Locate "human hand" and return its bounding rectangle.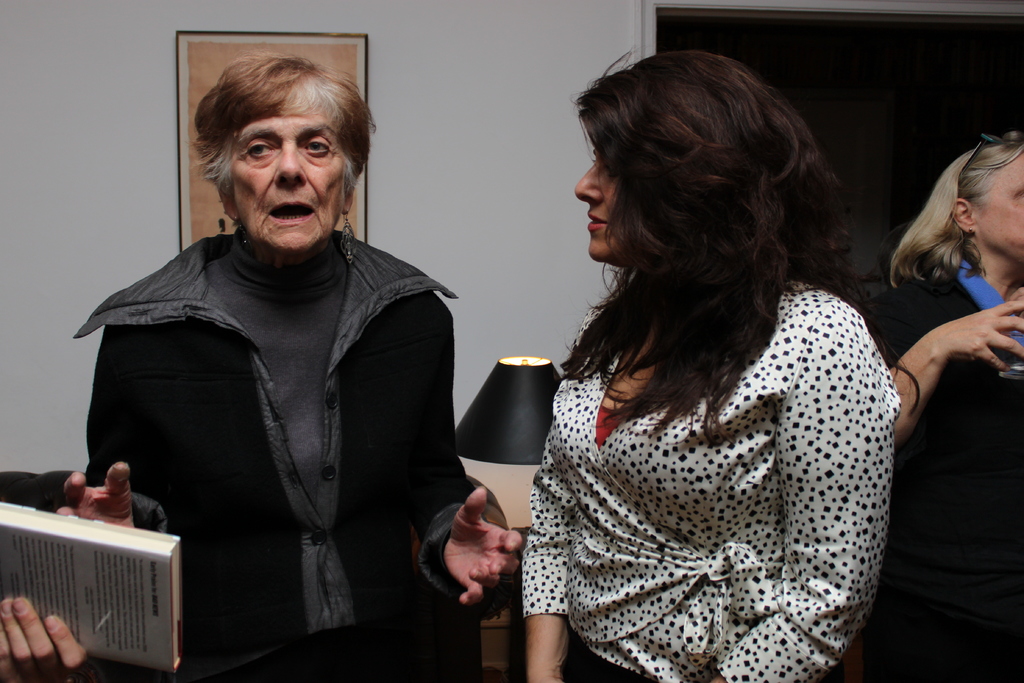
bbox=[436, 490, 520, 611].
